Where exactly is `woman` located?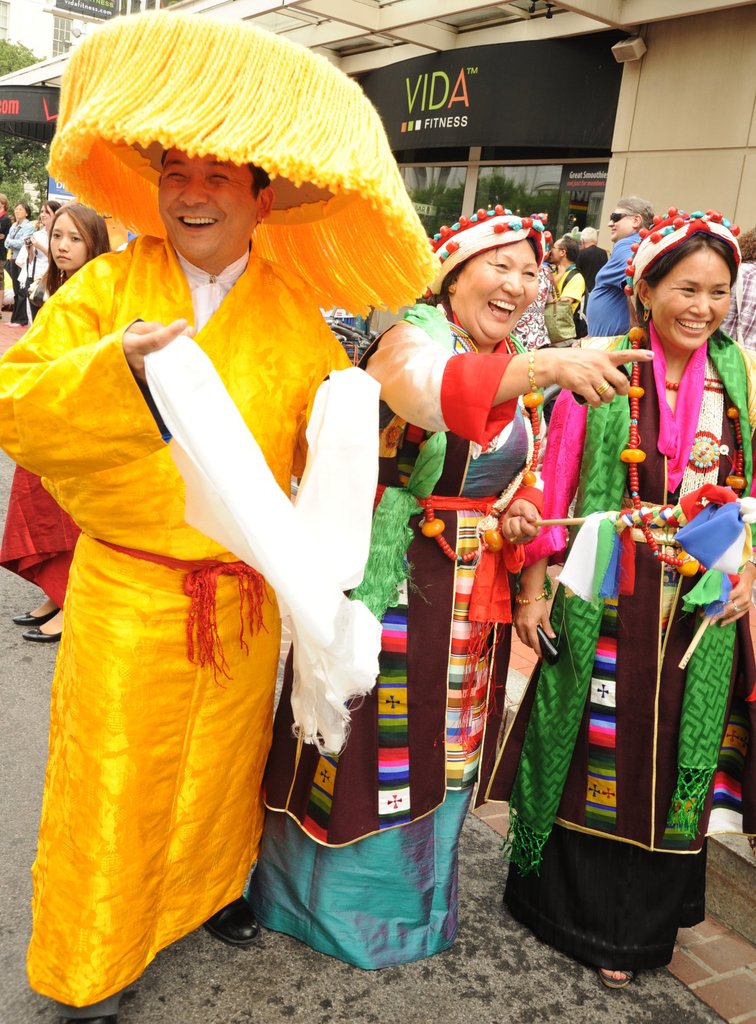
Its bounding box is <box>17,200,59,323</box>.
